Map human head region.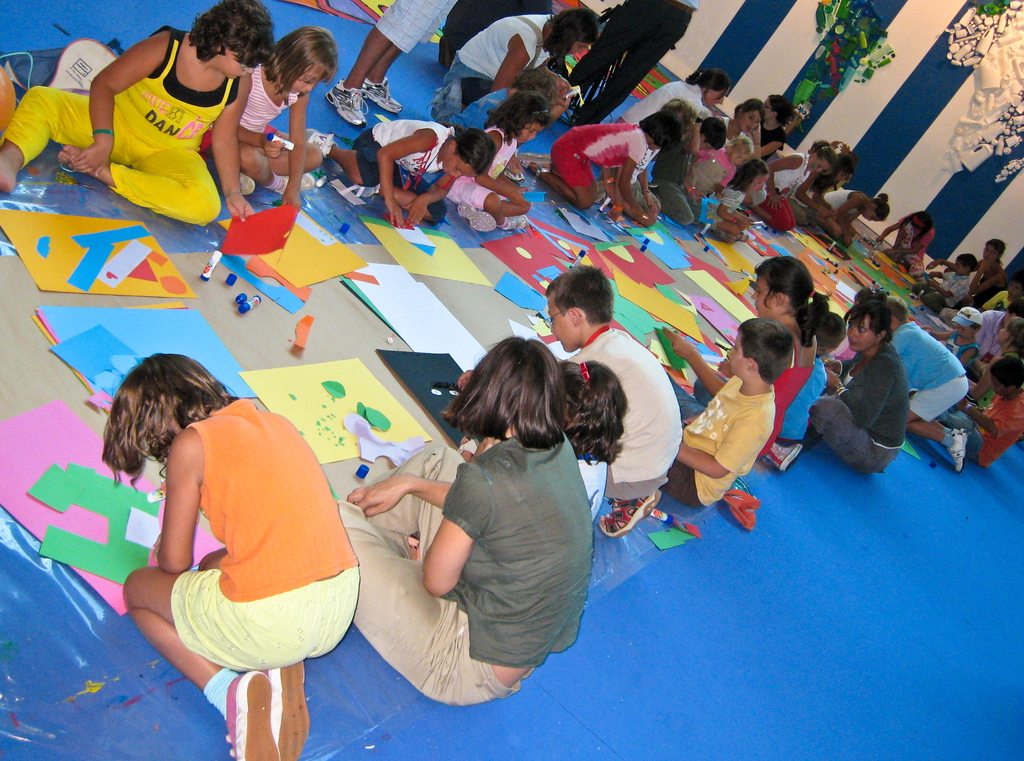
Mapped to detection(829, 146, 865, 188).
